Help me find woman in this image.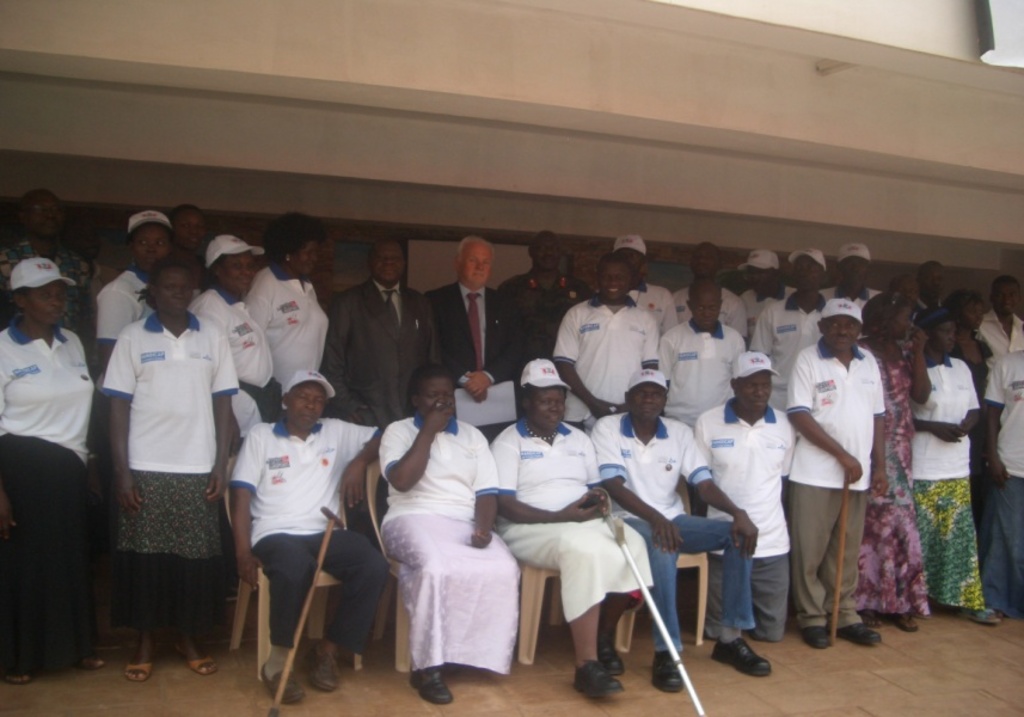
Found it: (244,209,332,405).
